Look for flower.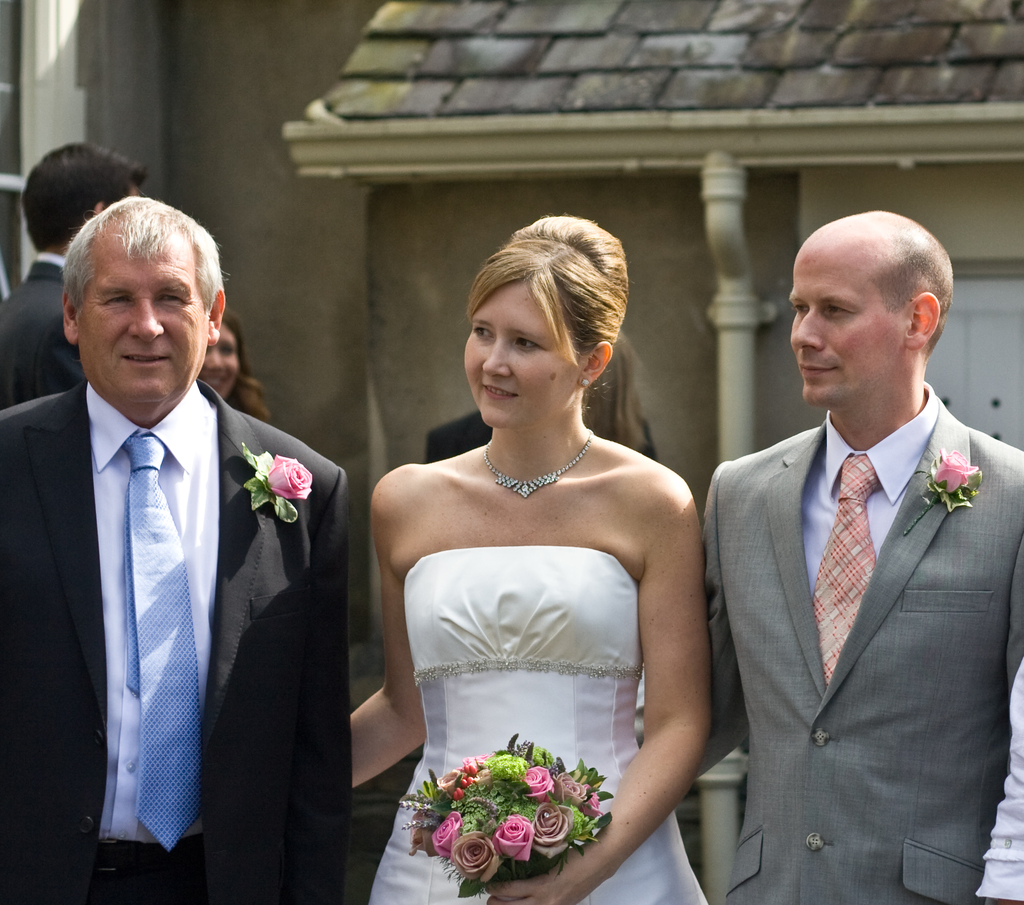
Found: left=262, top=451, right=314, bottom=502.
